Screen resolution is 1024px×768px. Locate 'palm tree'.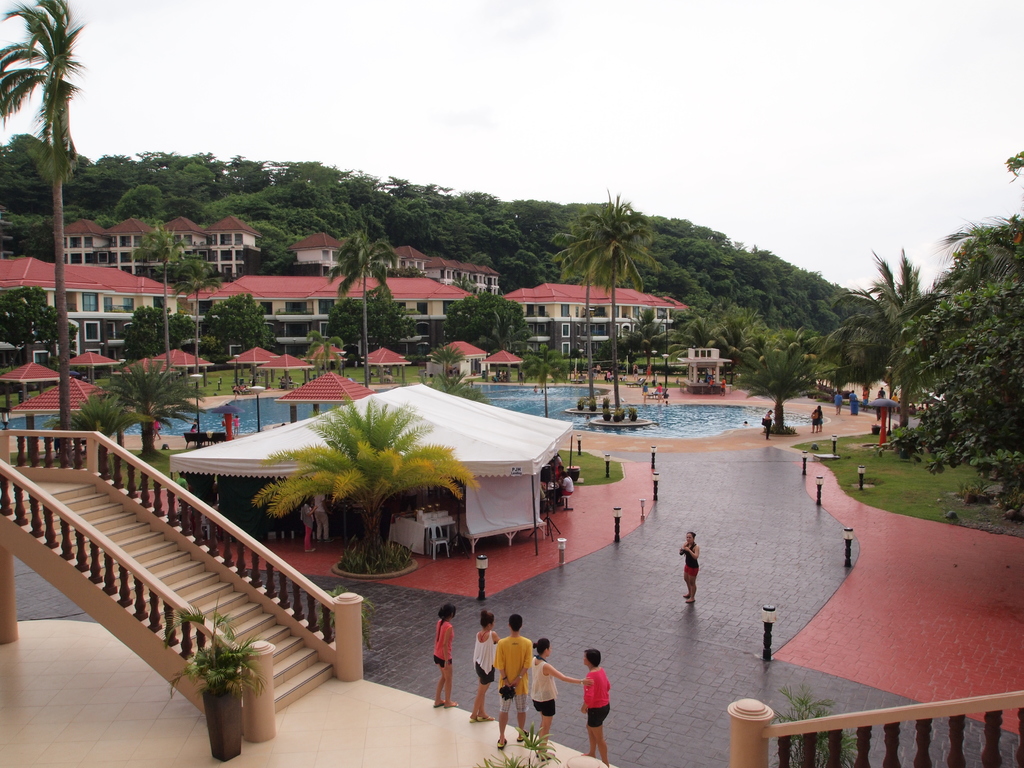
x1=54, y1=390, x2=160, y2=495.
